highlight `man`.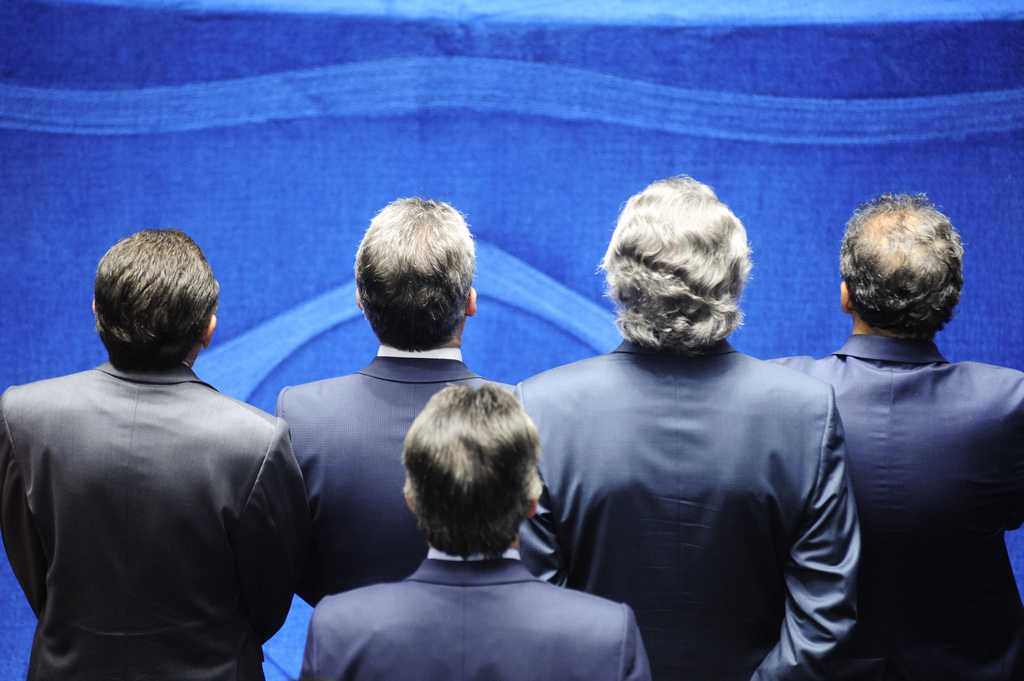
Highlighted region: 512, 170, 863, 680.
